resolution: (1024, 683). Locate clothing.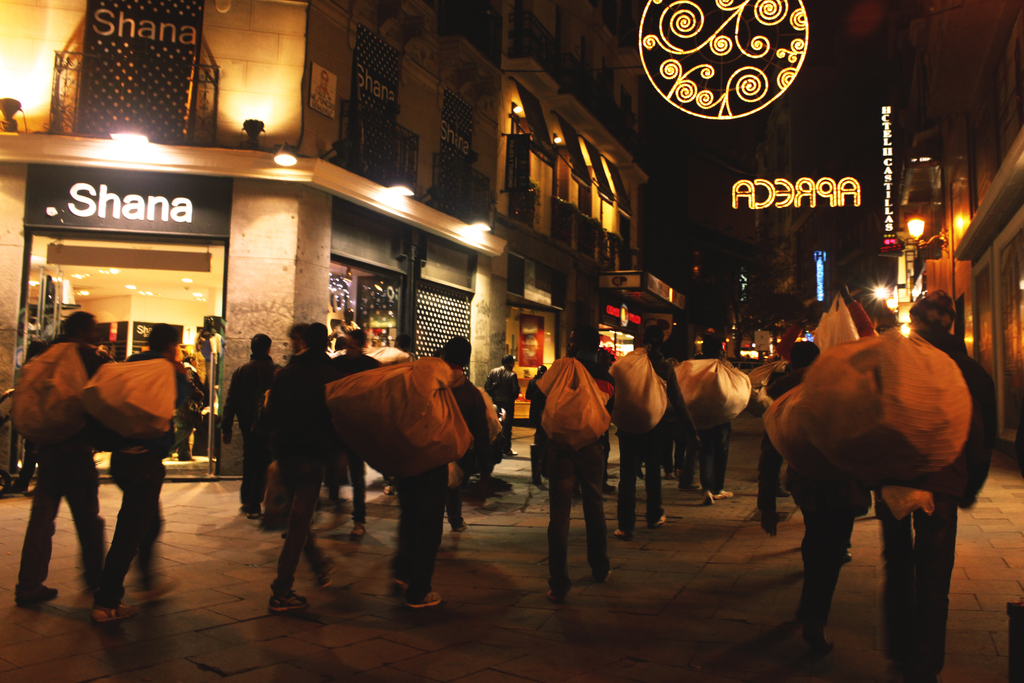
box=[536, 334, 628, 589].
